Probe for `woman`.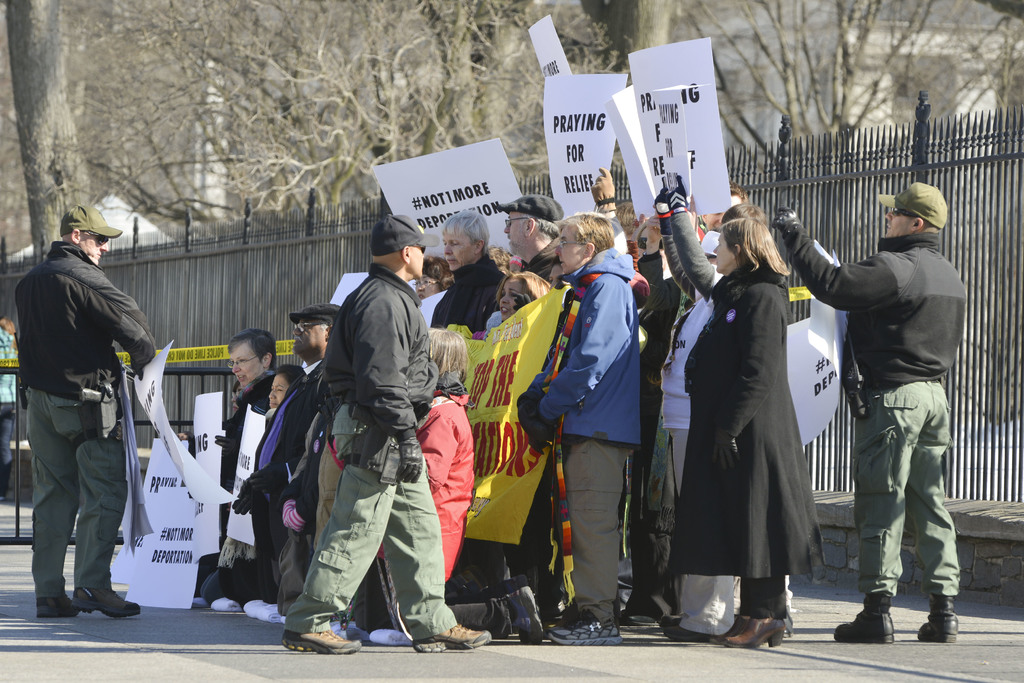
Probe result: 461, 267, 561, 605.
